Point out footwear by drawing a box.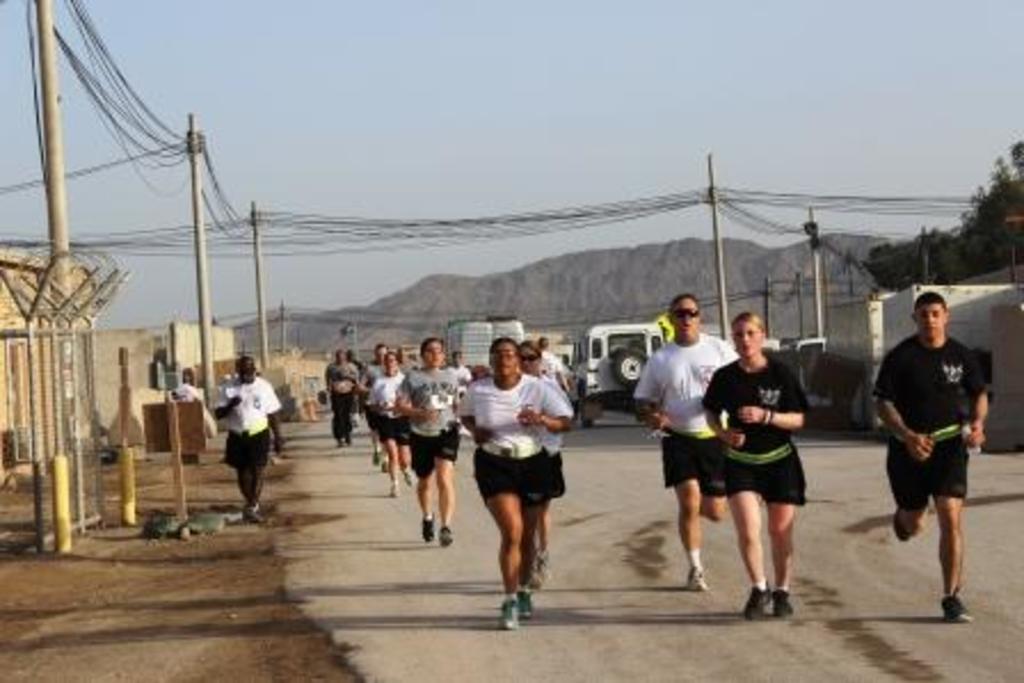
crop(382, 480, 395, 496).
